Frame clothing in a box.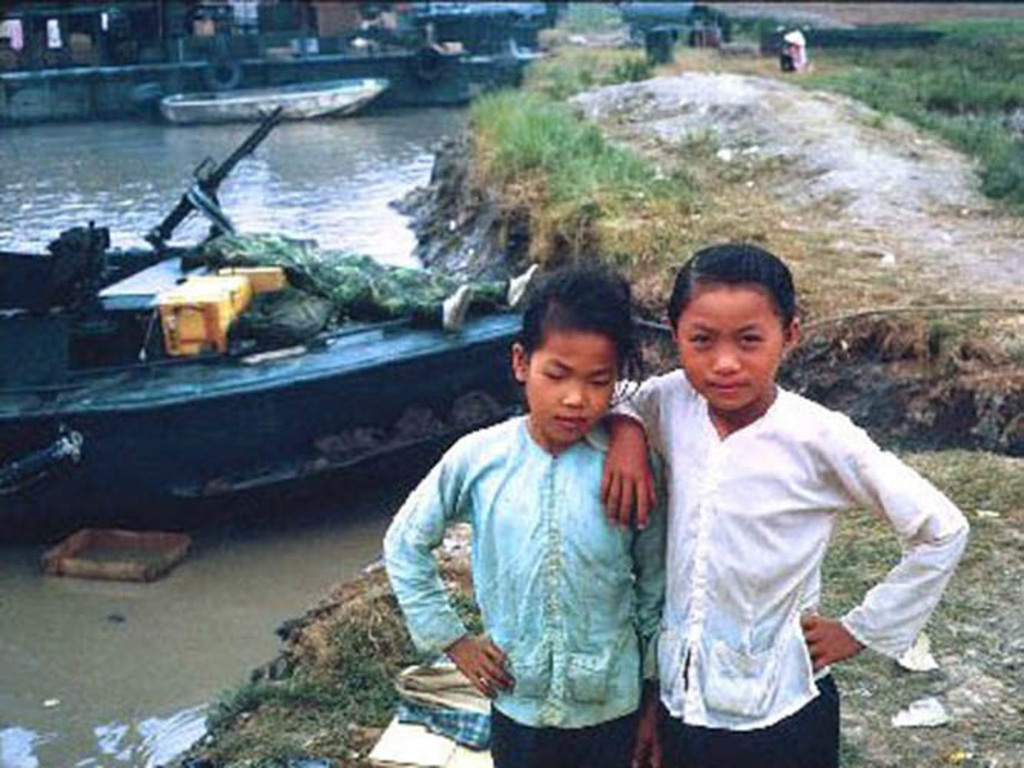
bbox=(662, 731, 847, 766).
